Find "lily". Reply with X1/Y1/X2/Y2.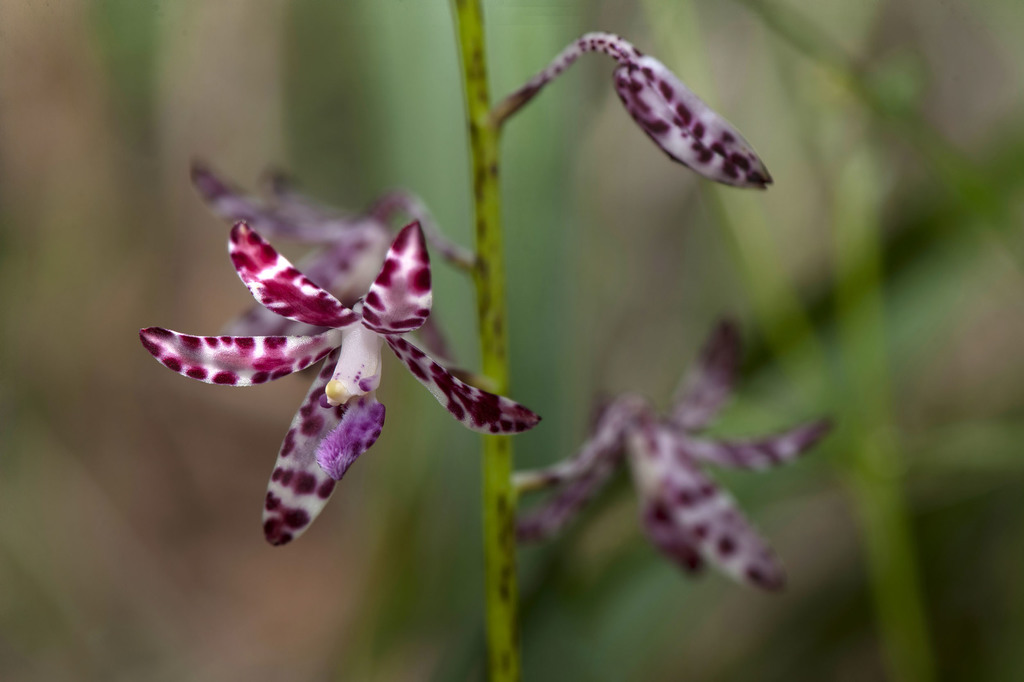
191/157/424/342.
